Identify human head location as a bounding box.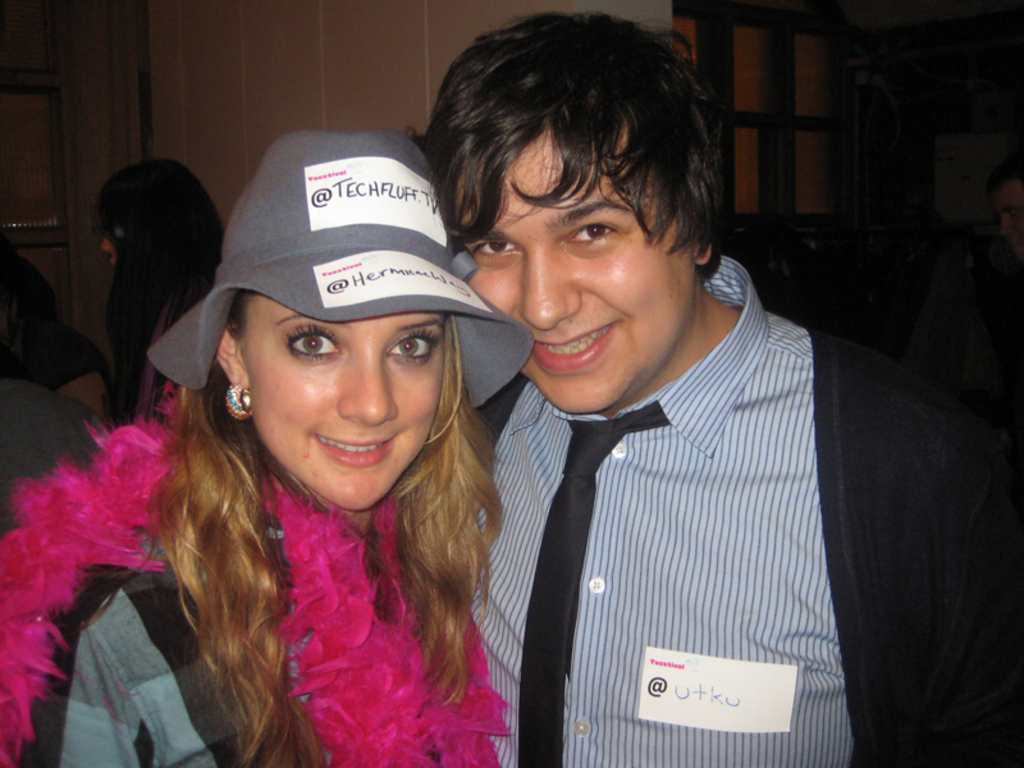
x1=95, y1=161, x2=219, y2=301.
